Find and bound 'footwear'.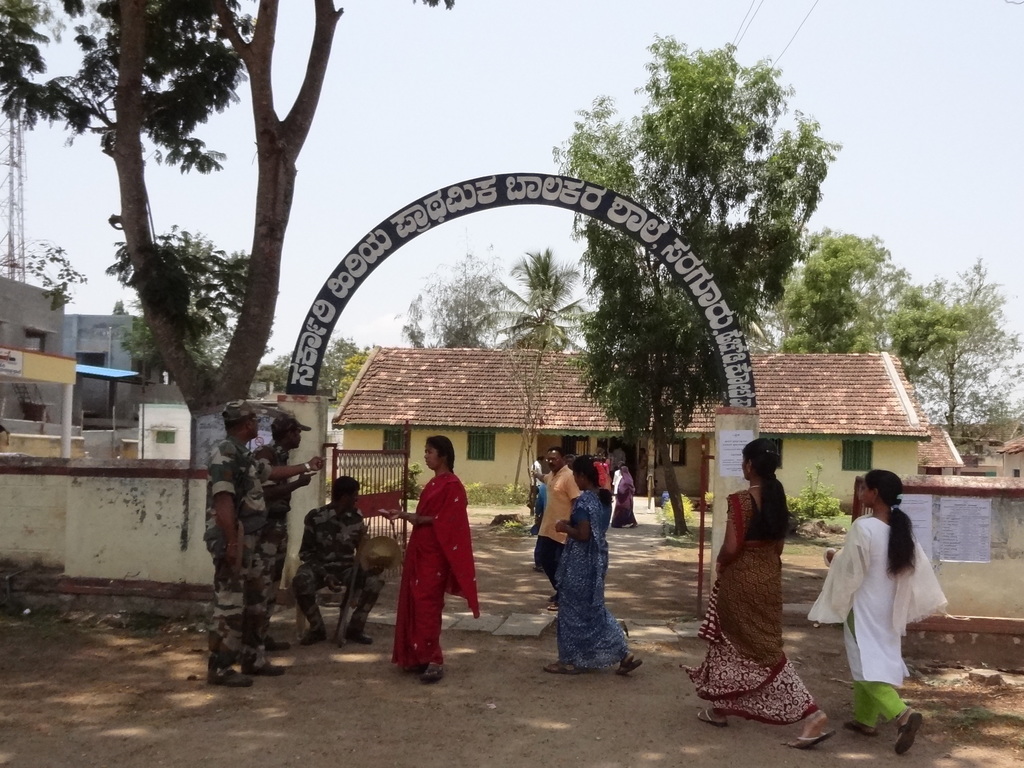
Bound: x1=698 y1=705 x2=727 y2=729.
